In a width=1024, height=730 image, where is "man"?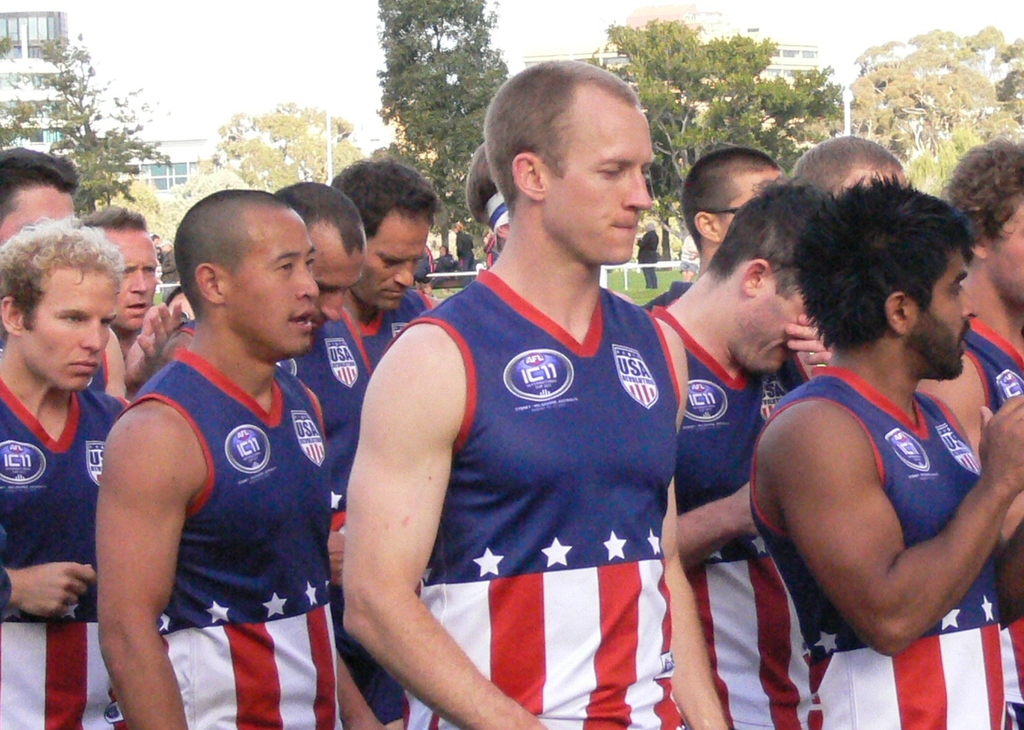
{"left": 921, "top": 140, "right": 1023, "bottom": 596}.
